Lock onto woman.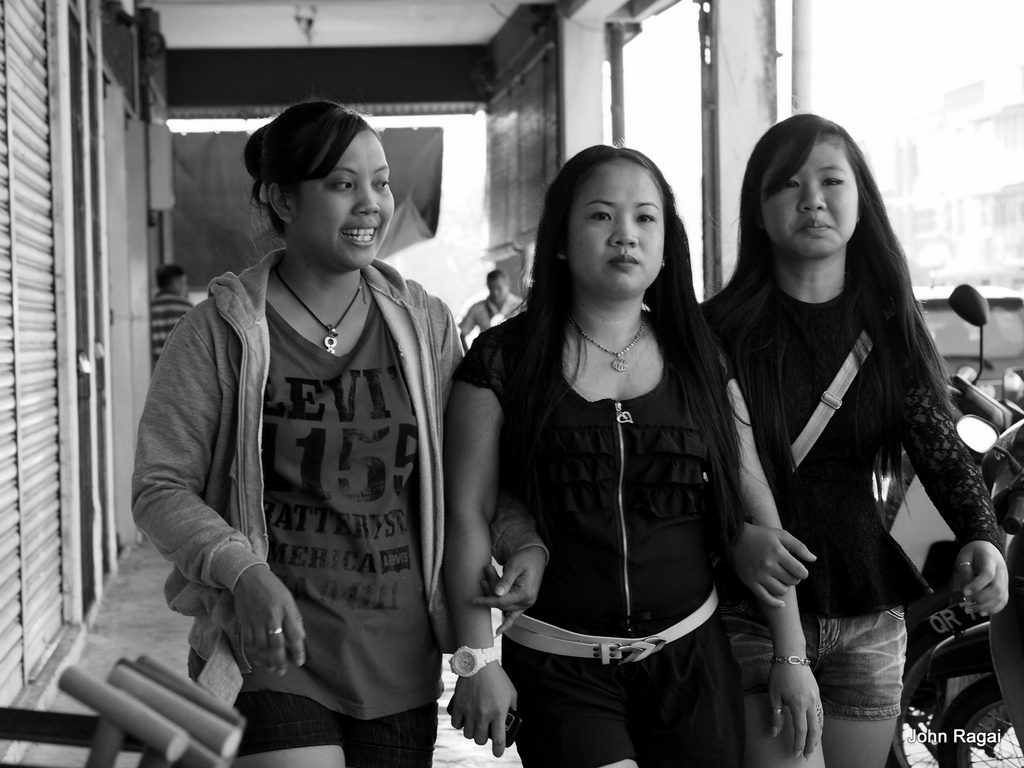
Locked: {"left": 690, "top": 113, "right": 1011, "bottom": 767}.
